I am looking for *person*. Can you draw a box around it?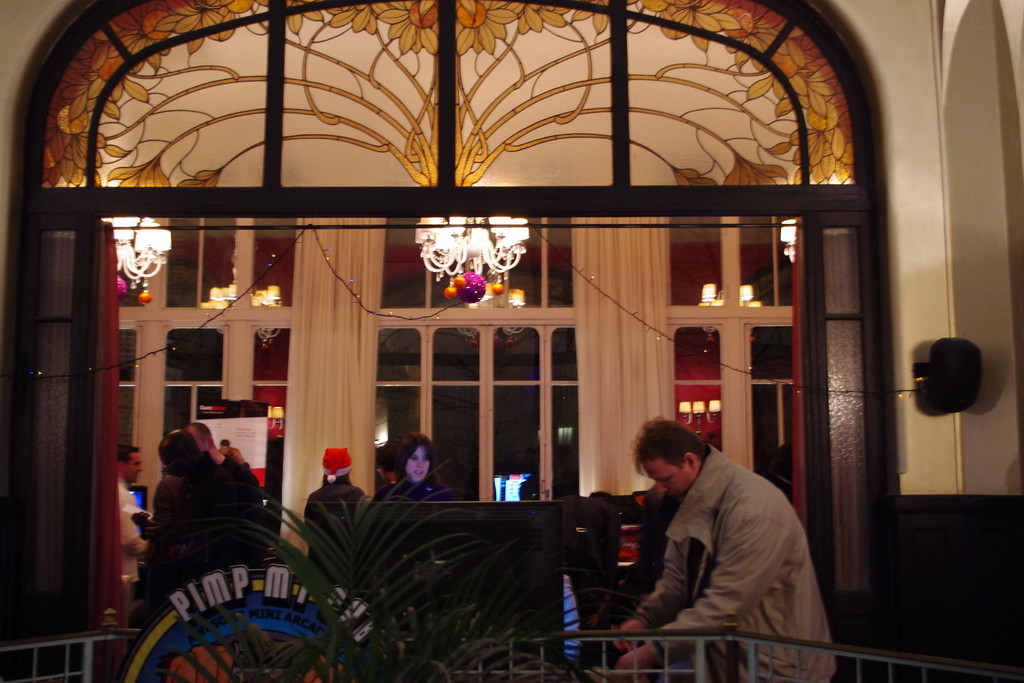
Sure, the bounding box is BBox(141, 434, 225, 595).
